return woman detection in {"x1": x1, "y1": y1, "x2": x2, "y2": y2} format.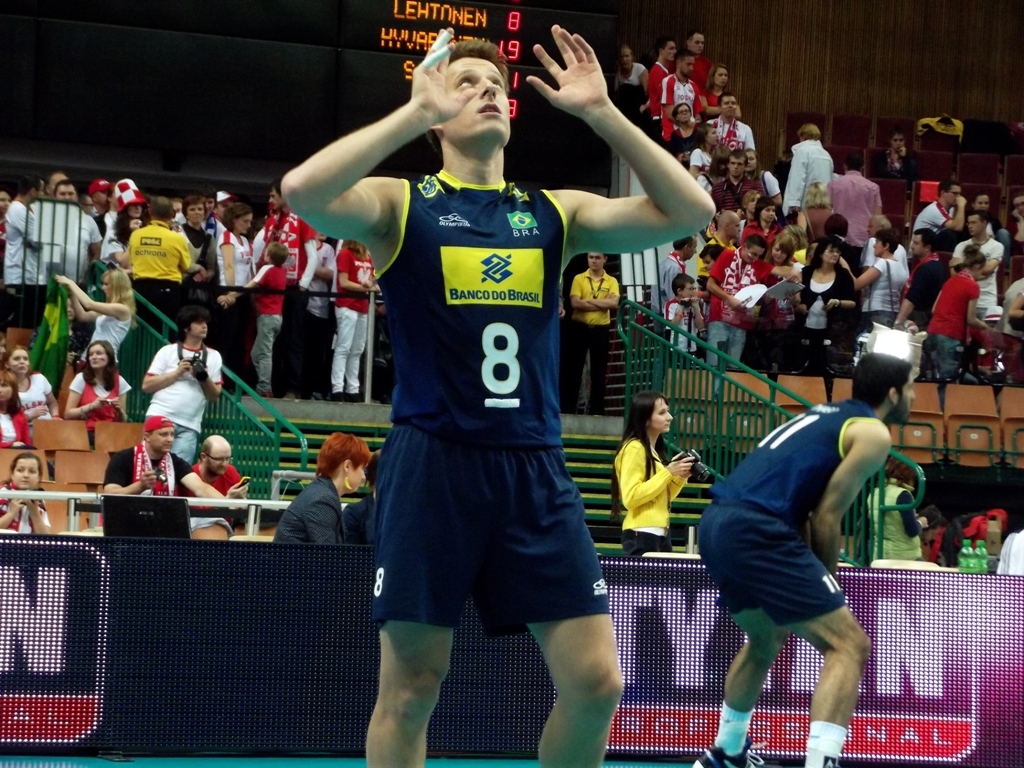
{"x1": 613, "y1": 388, "x2": 700, "y2": 556}.
